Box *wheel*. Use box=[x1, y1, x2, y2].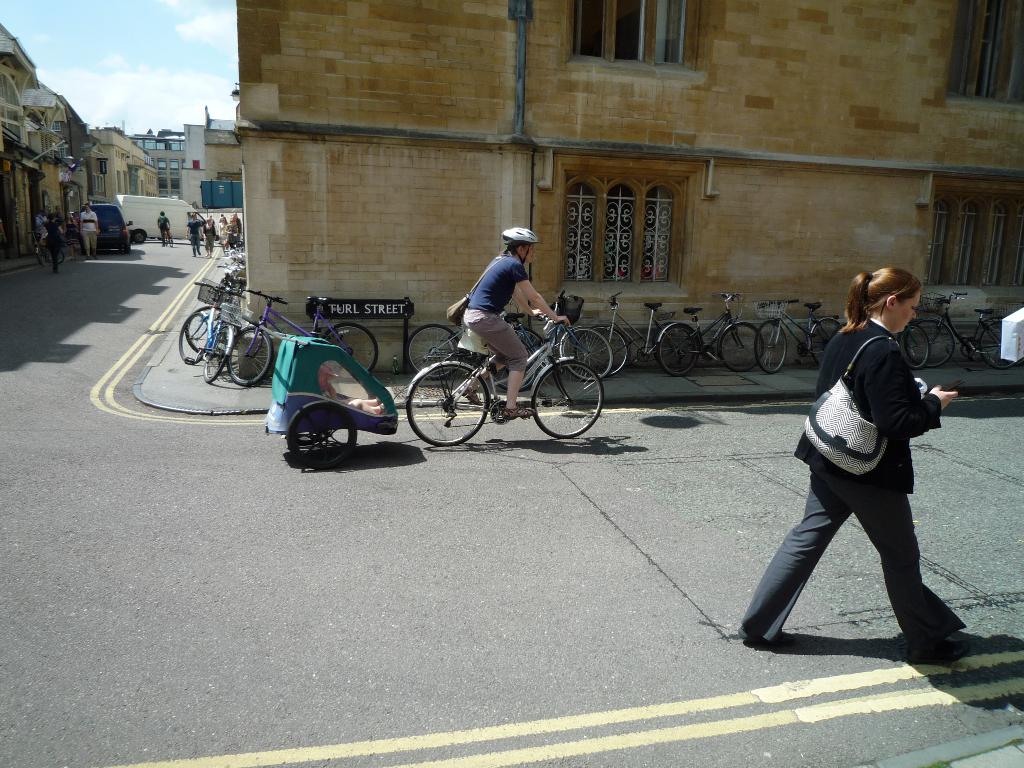
box=[197, 316, 236, 383].
